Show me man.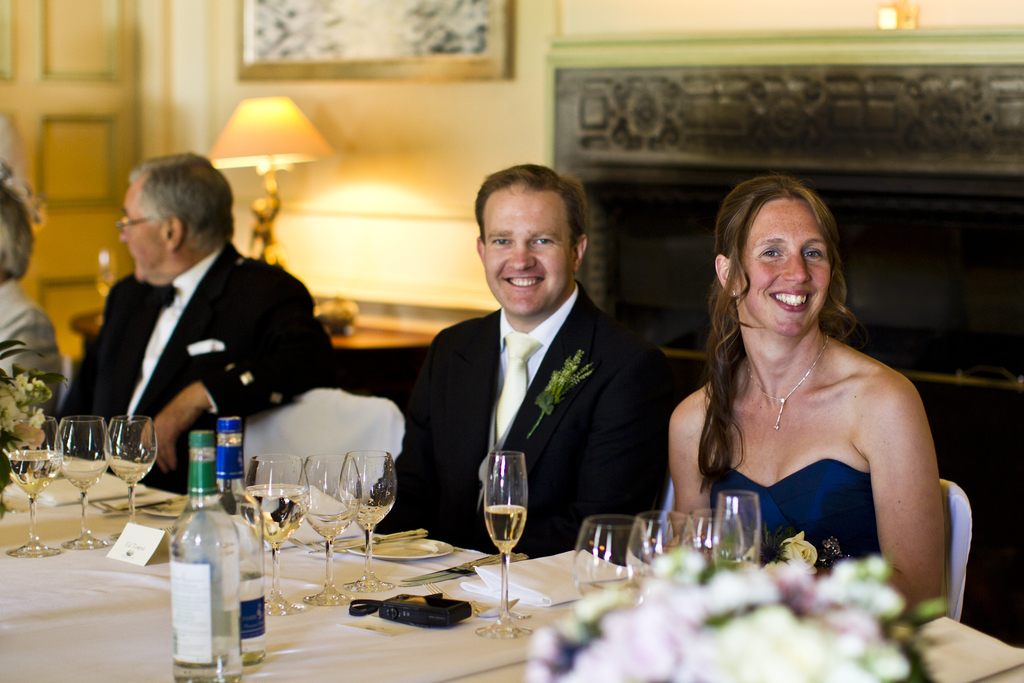
man is here: 0, 184, 67, 420.
